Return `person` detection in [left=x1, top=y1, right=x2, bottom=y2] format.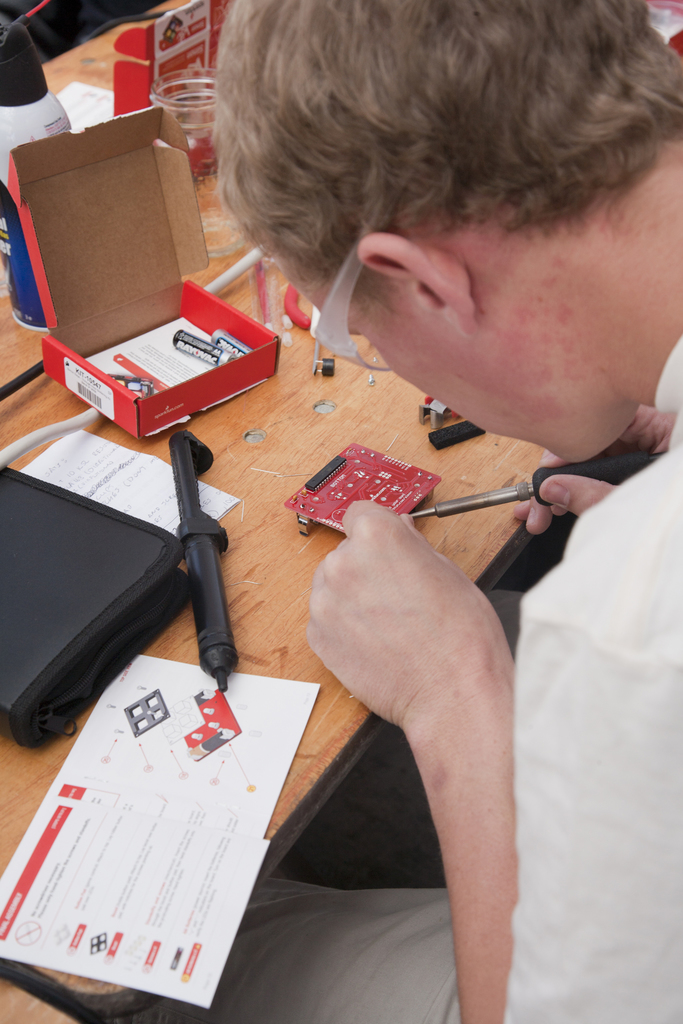
[left=210, top=0, right=682, bottom=1023].
